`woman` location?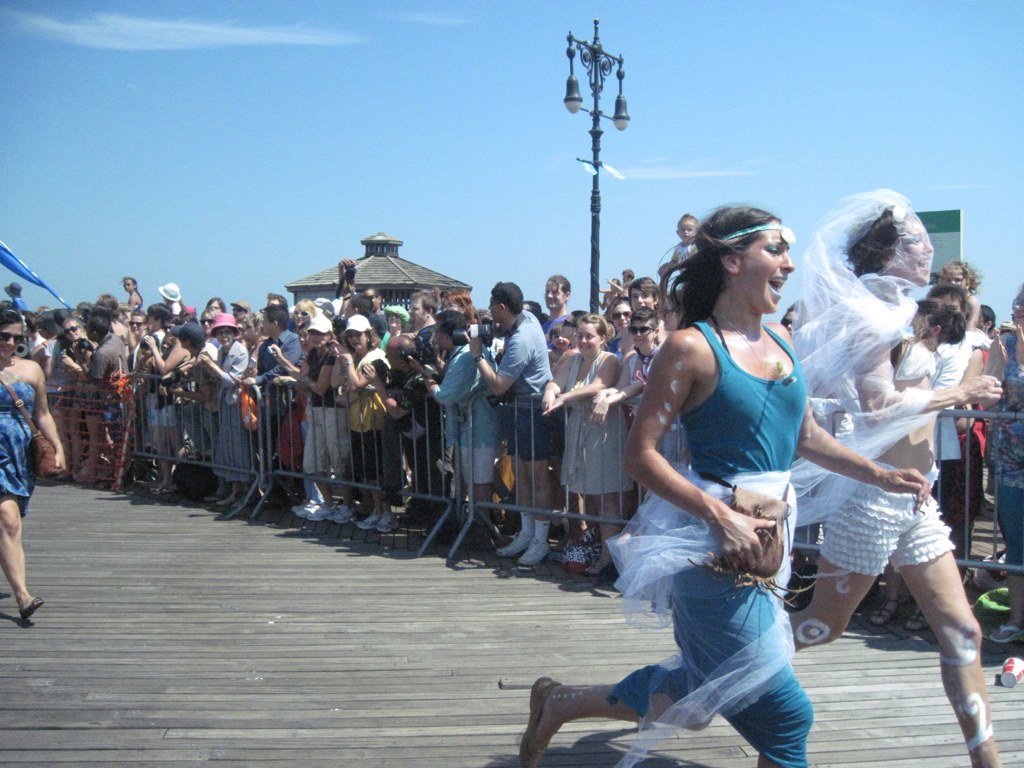
Rect(199, 313, 254, 502)
